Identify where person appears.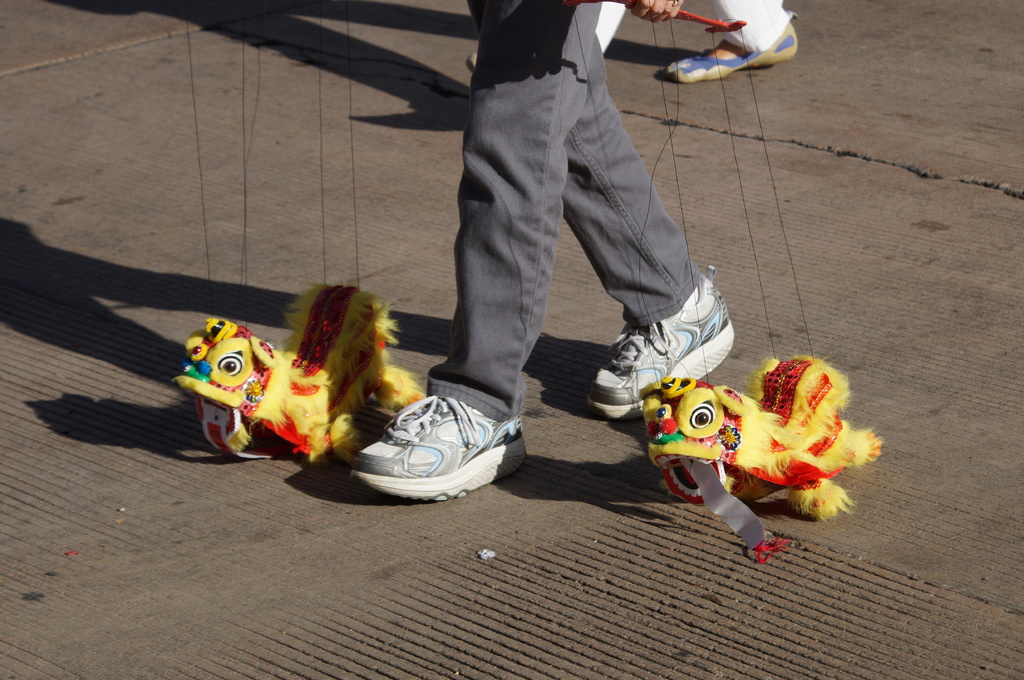
Appears at {"x1": 467, "y1": 0, "x2": 796, "y2": 83}.
